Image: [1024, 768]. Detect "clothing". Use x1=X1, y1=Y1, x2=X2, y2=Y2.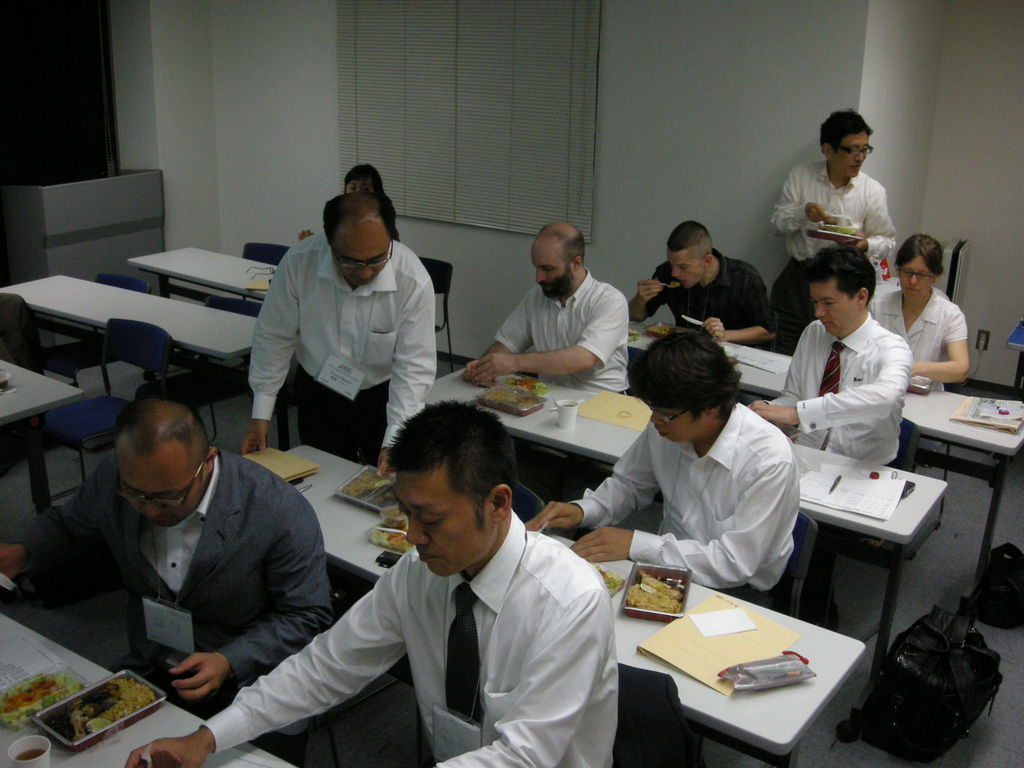
x1=13, y1=444, x2=330, y2=723.
